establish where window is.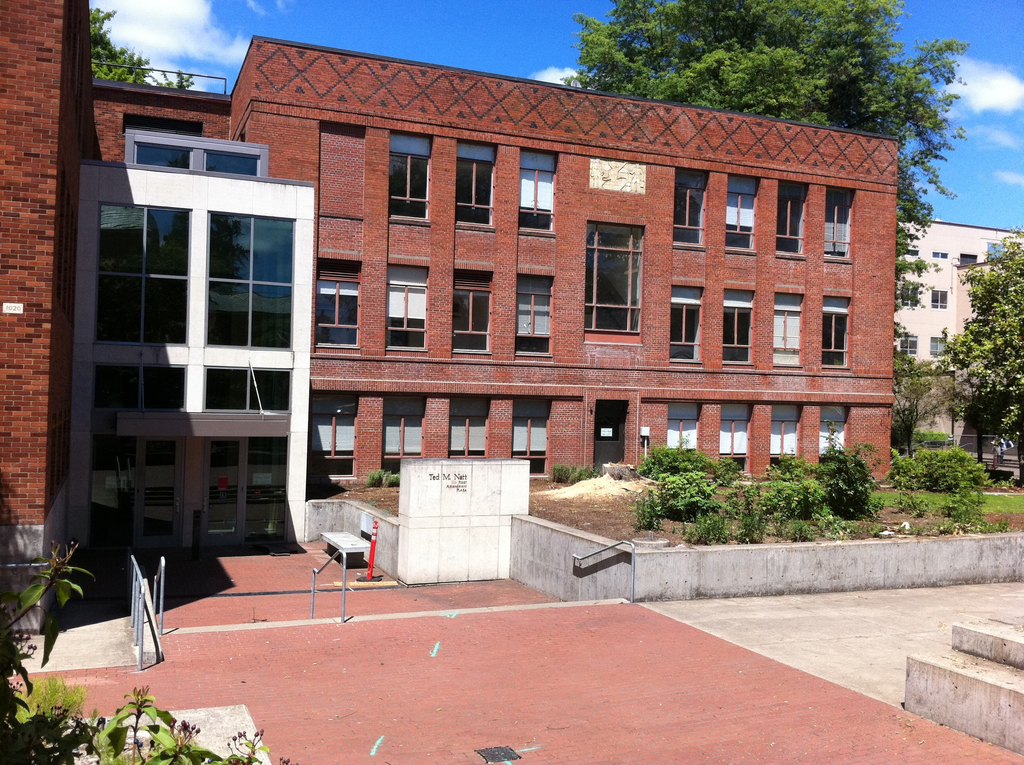
Established at (left=770, top=292, right=802, bottom=367).
